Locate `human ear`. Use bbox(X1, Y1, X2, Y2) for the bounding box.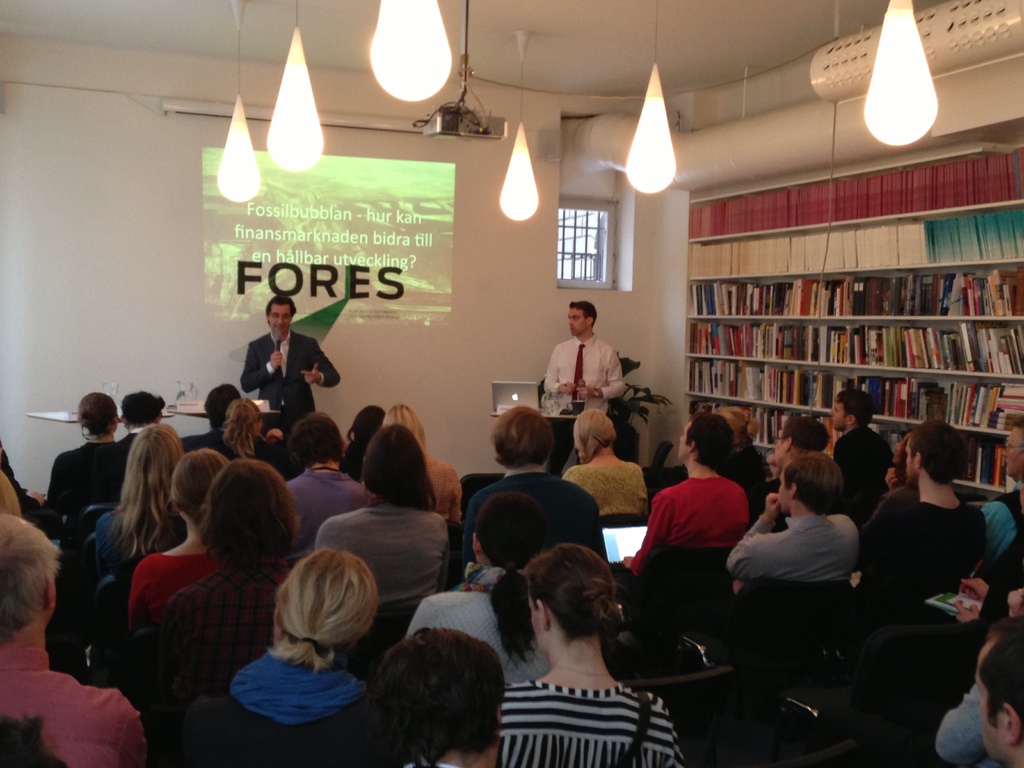
bbox(1005, 707, 1021, 740).
